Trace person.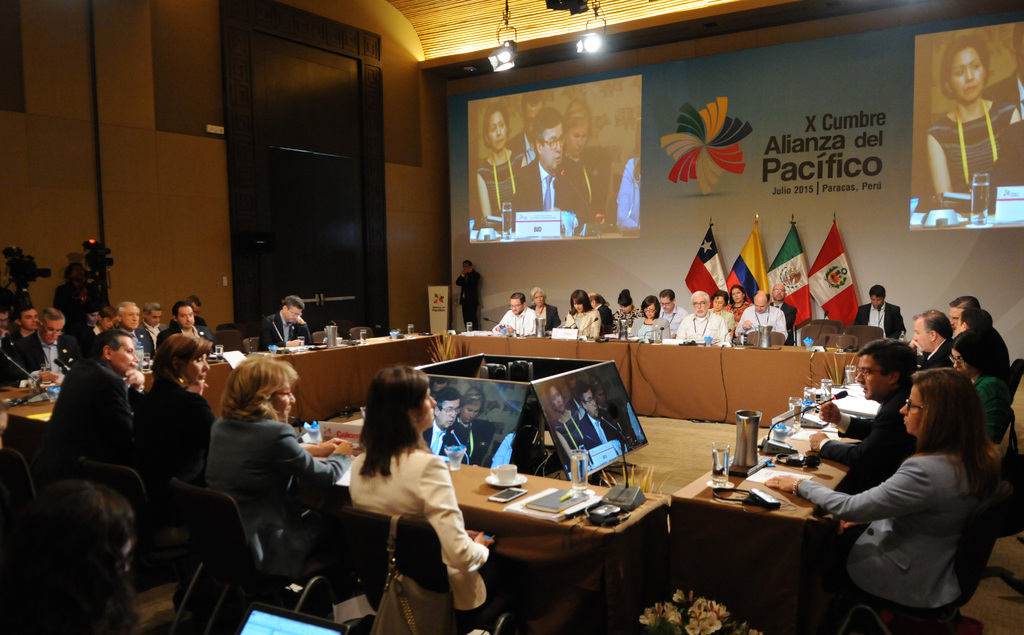
Traced to [992, 117, 1023, 185].
